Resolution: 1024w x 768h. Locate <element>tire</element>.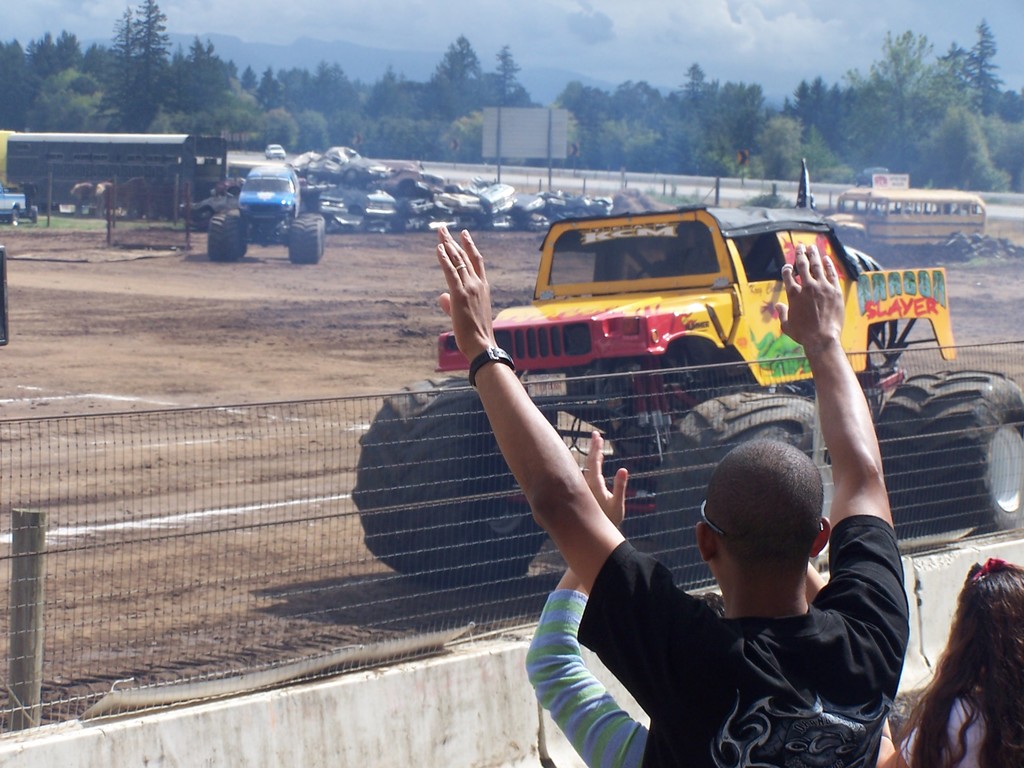
351/372/568/596.
